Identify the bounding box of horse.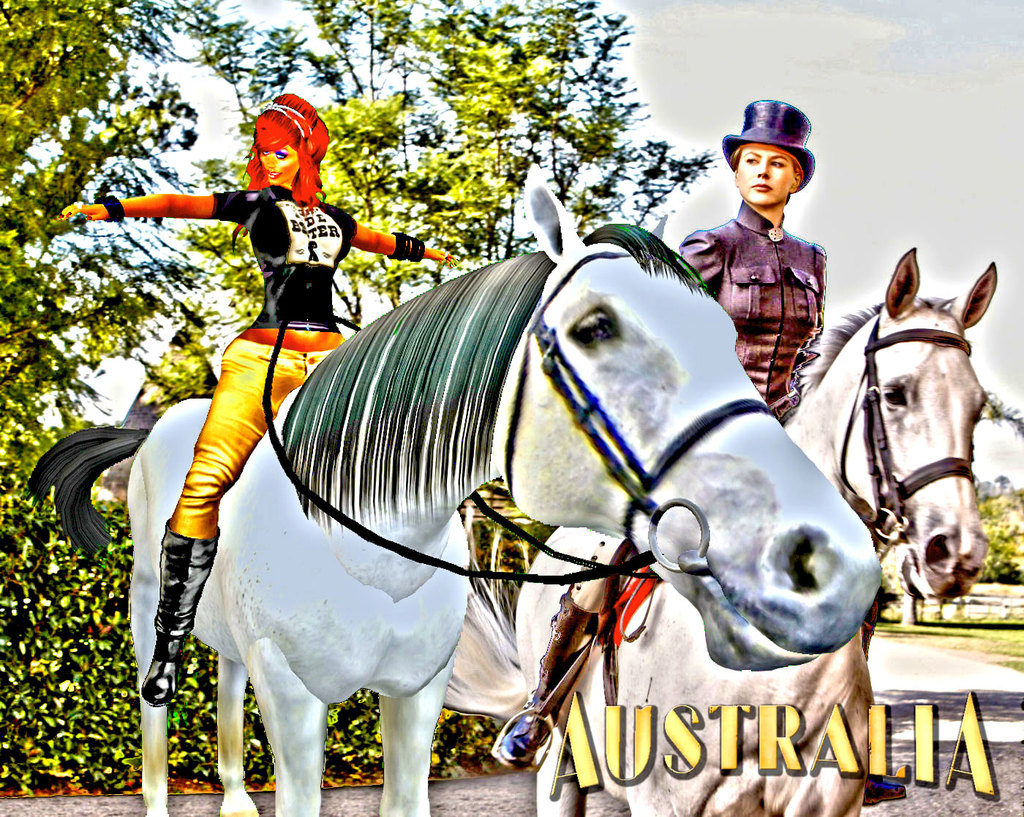
region(28, 170, 882, 816).
